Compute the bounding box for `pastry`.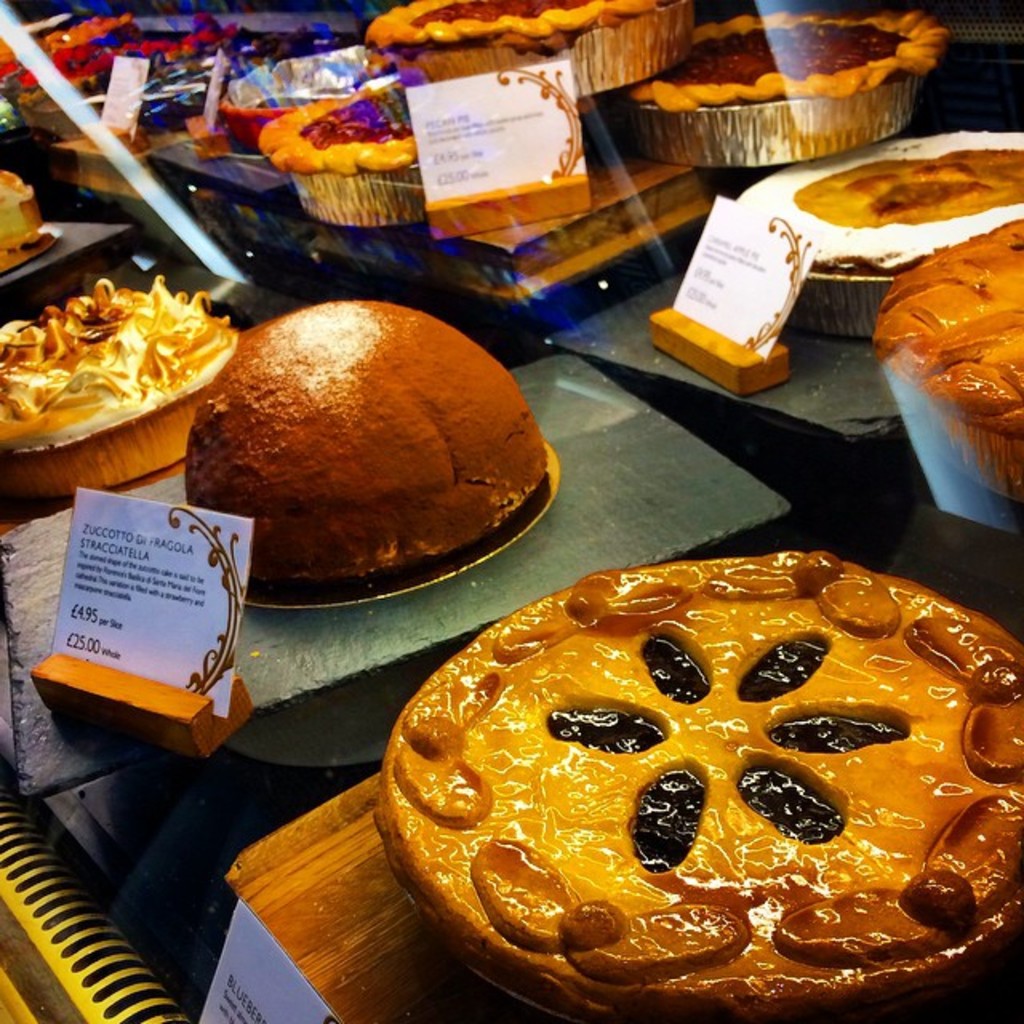
875,222,1022,442.
